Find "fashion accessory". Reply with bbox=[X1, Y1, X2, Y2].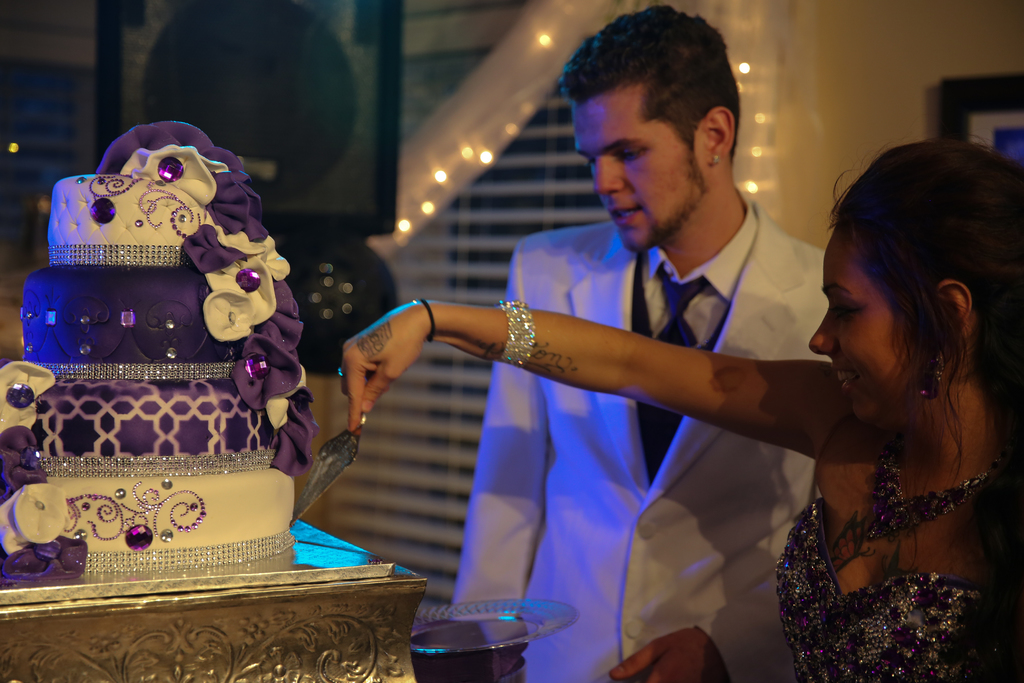
bbox=[494, 298, 533, 372].
